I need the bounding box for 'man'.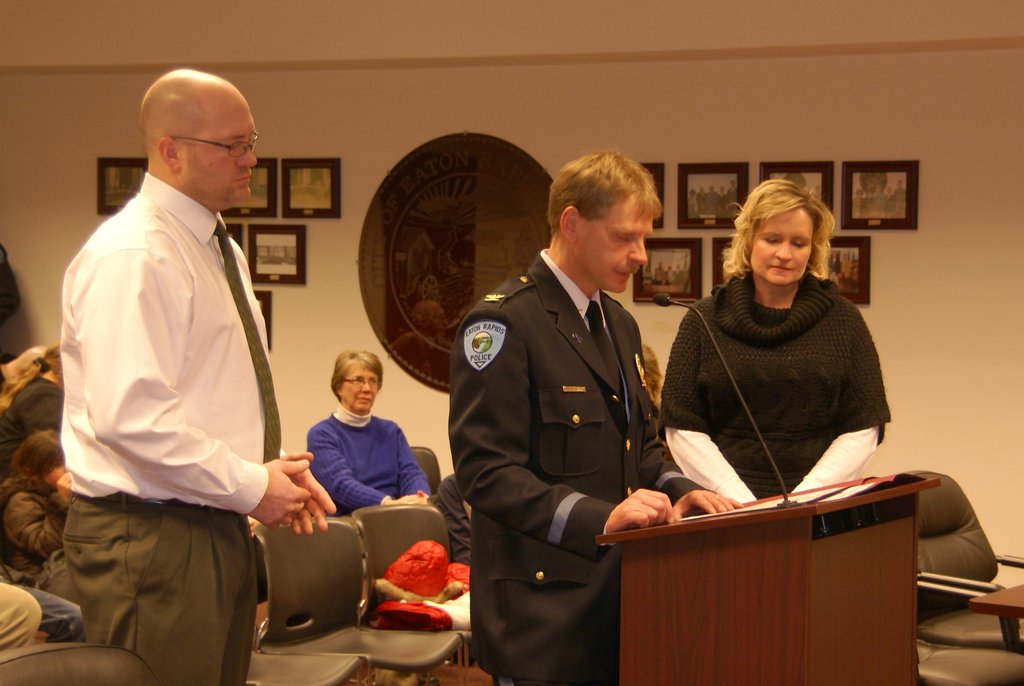
Here it is: {"x1": 726, "y1": 180, "x2": 744, "y2": 210}.
